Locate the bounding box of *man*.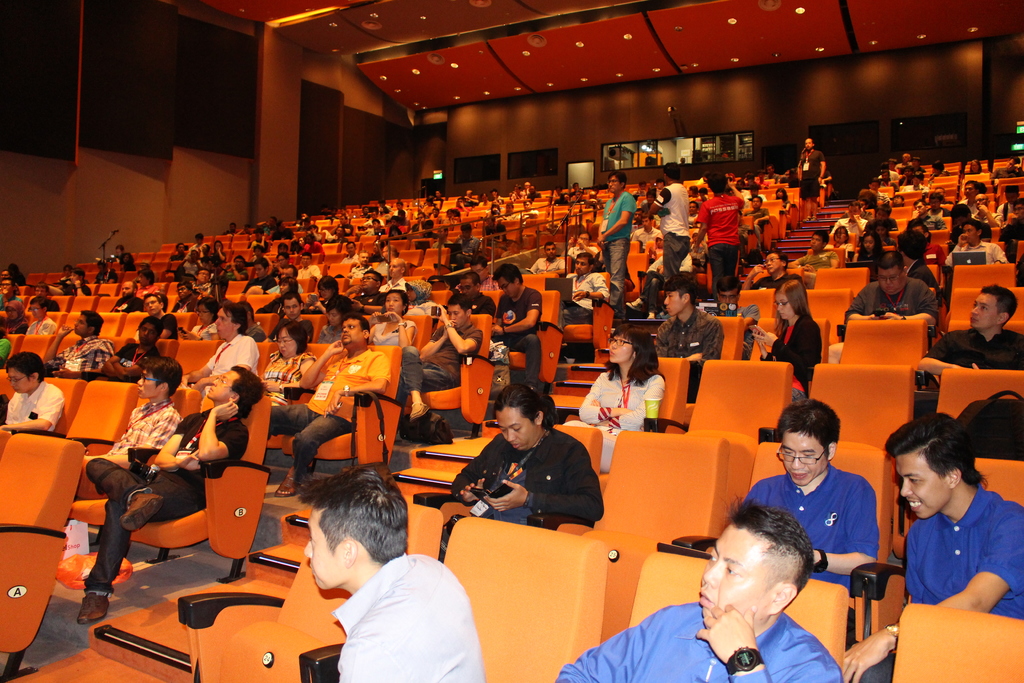
Bounding box: <box>796,138,829,210</box>.
